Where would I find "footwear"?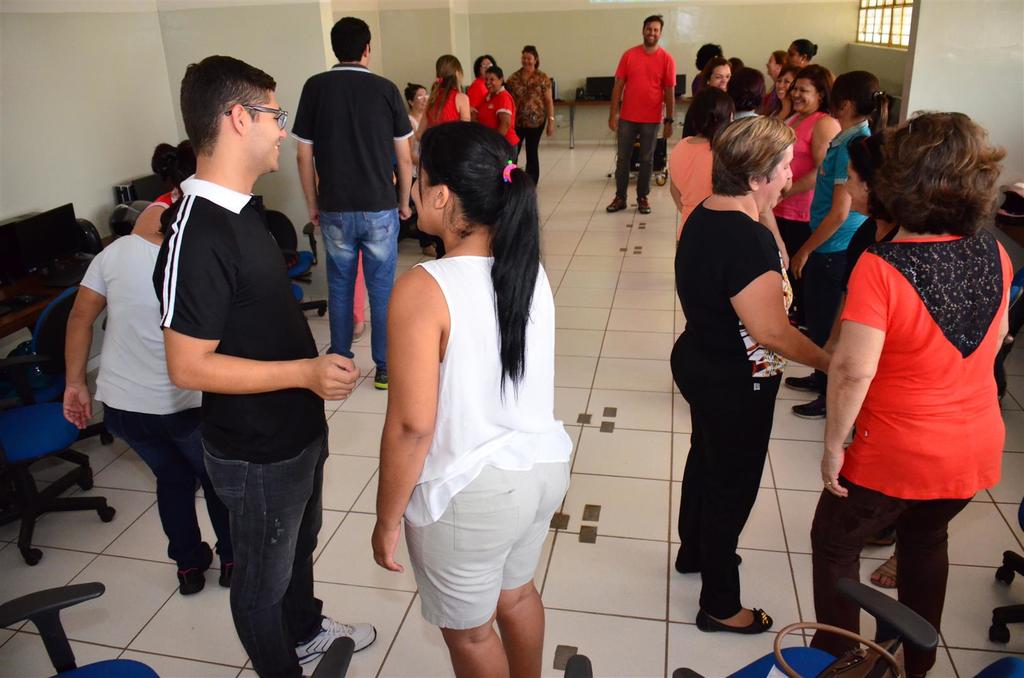
At <box>291,613,381,668</box>.
